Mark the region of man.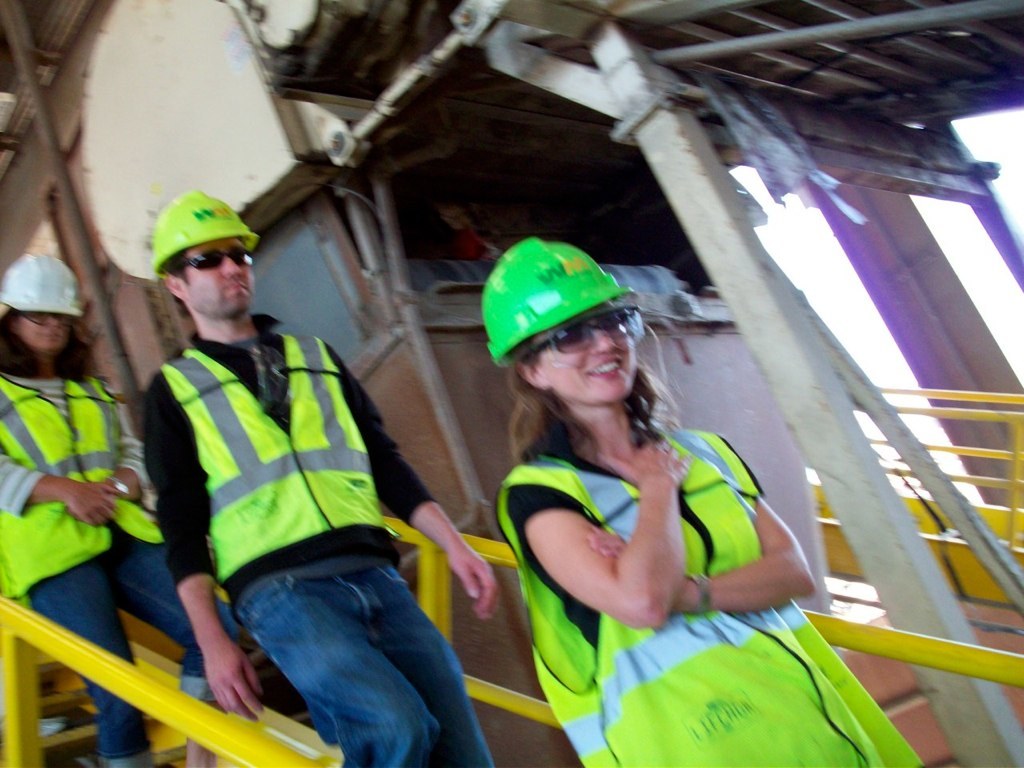
Region: detection(92, 204, 466, 756).
